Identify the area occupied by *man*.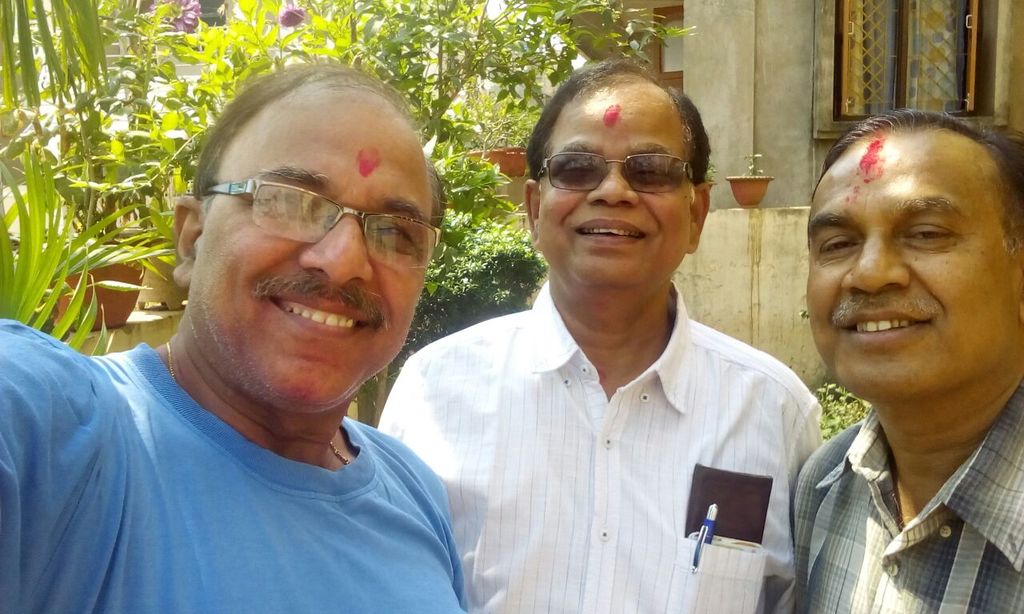
Area: 793/106/1023/612.
